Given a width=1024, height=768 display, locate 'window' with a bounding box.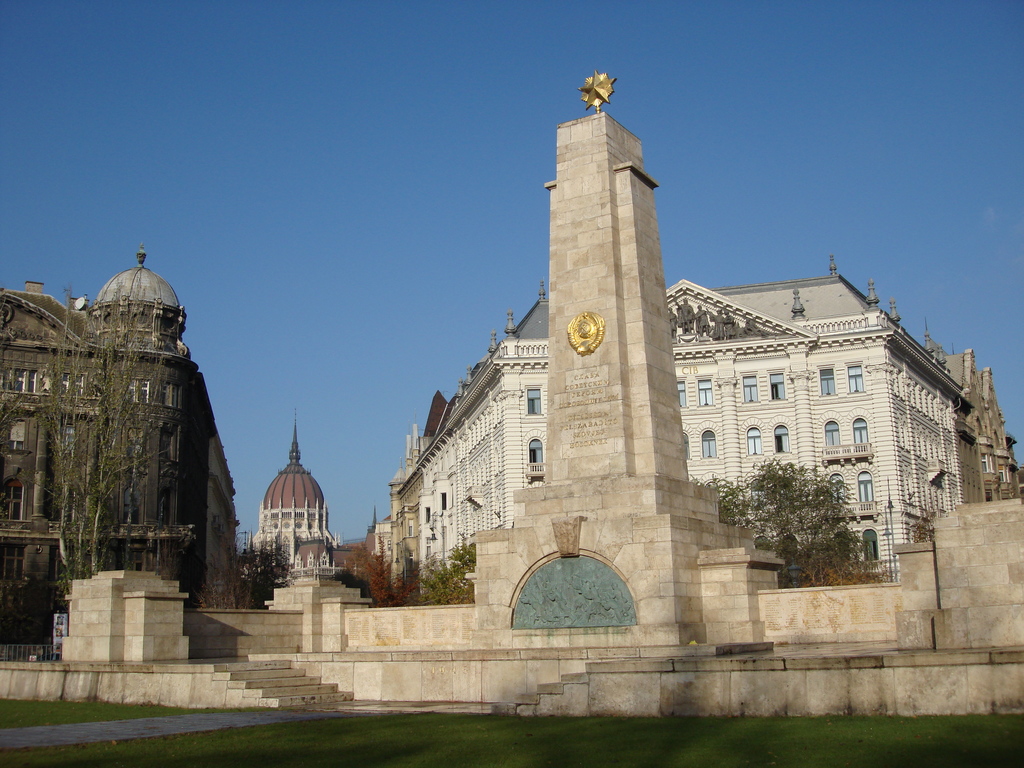
Located: 860:527:878:562.
